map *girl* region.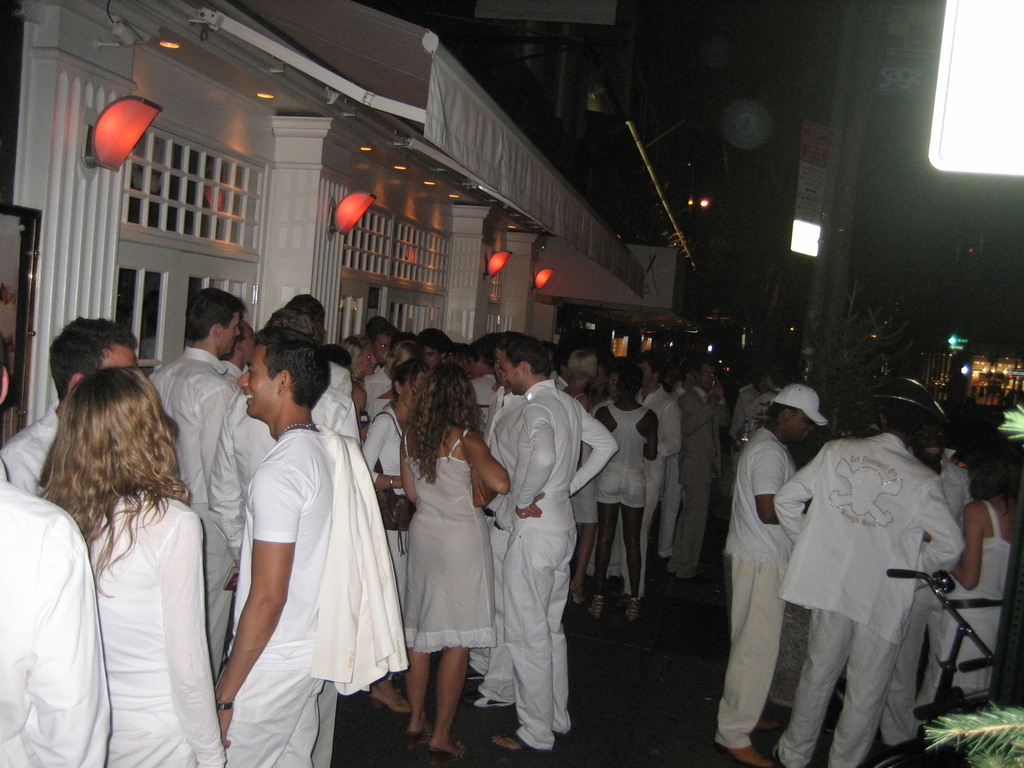
Mapped to bbox(593, 369, 659, 613).
